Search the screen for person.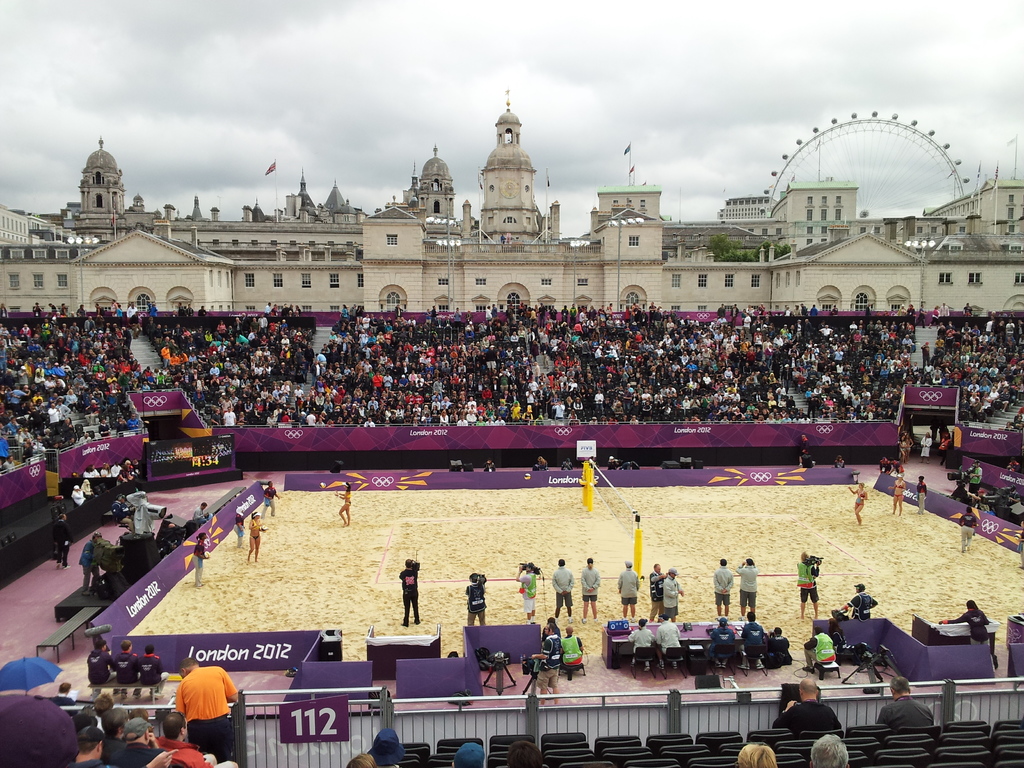
Found at <region>550, 561, 573, 625</region>.
